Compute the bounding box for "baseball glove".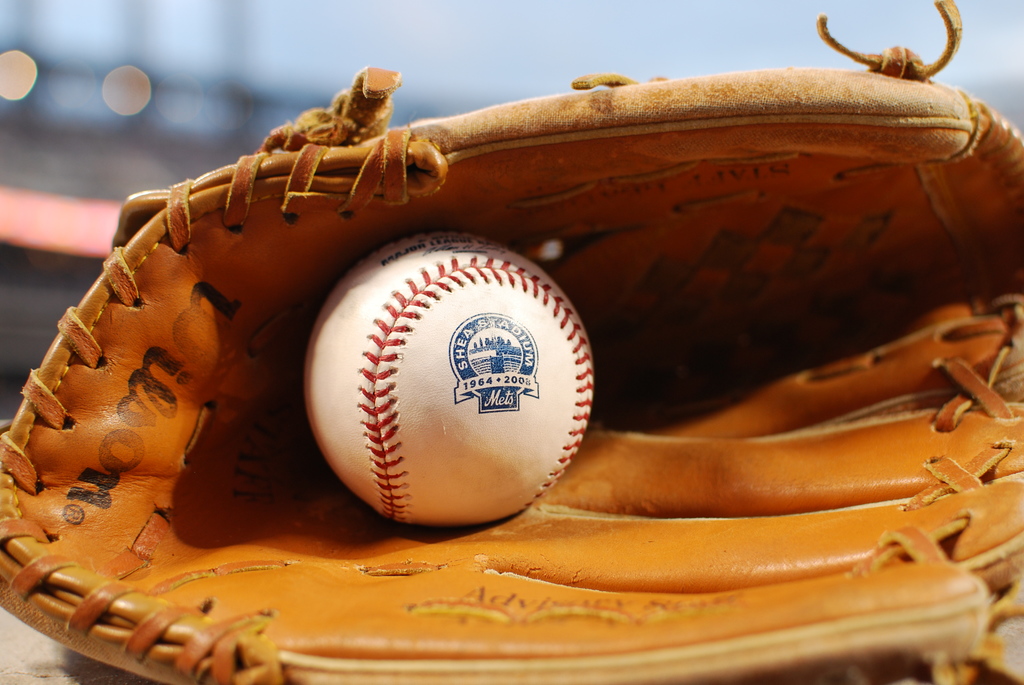
rect(0, 0, 1023, 684).
